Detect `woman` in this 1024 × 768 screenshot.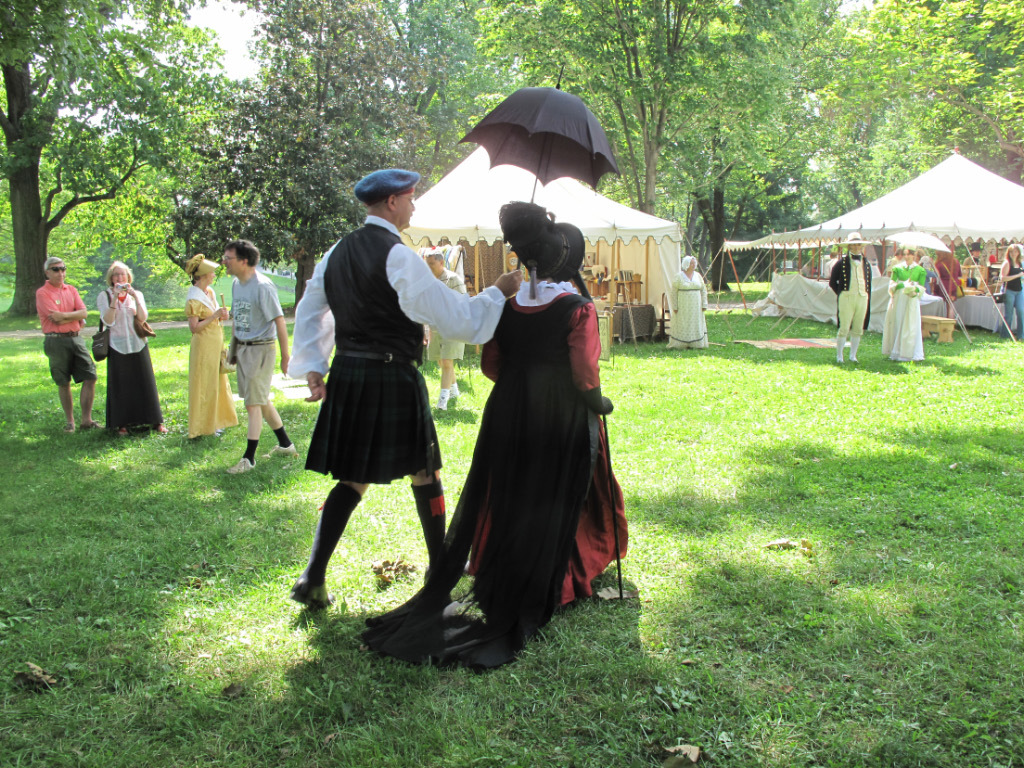
Detection: <bbox>879, 246, 924, 363</bbox>.
